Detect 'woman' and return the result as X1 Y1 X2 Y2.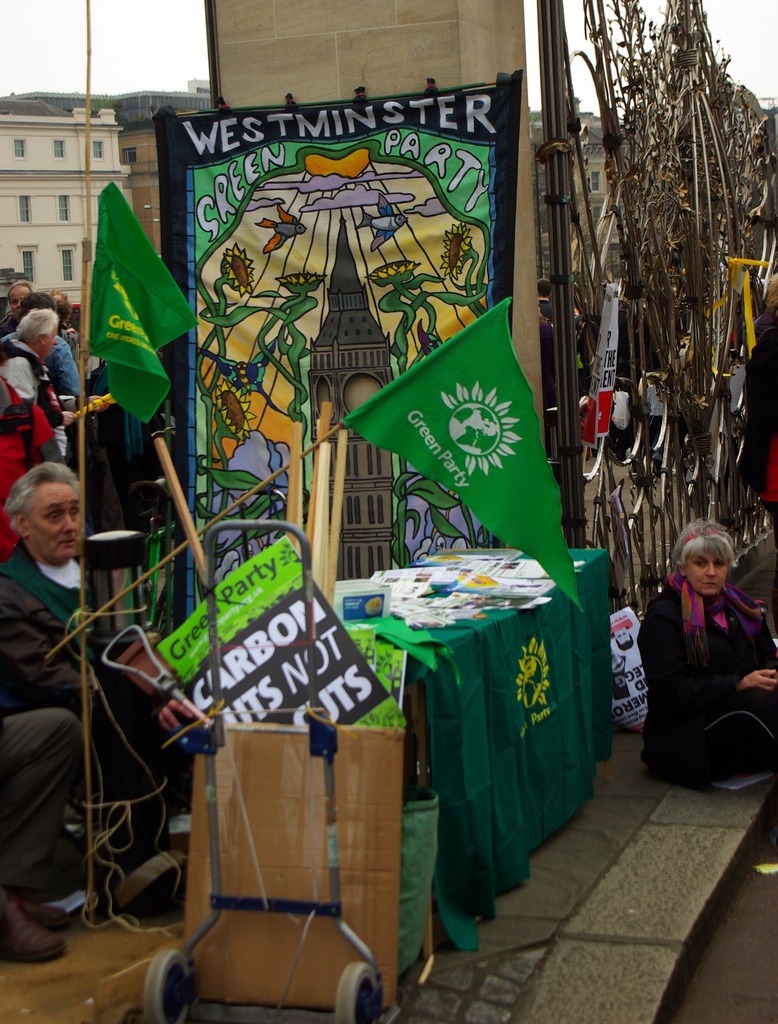
645 516 772 791.
